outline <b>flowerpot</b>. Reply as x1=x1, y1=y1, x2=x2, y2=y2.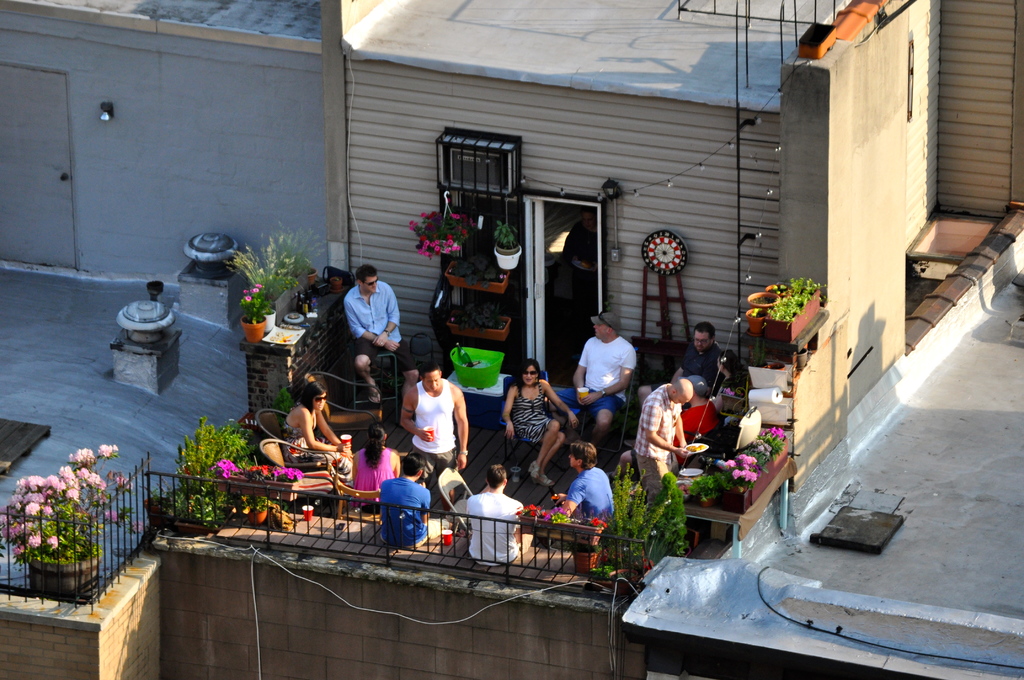
x1=214, y1=468, x2=300, y2=505.
